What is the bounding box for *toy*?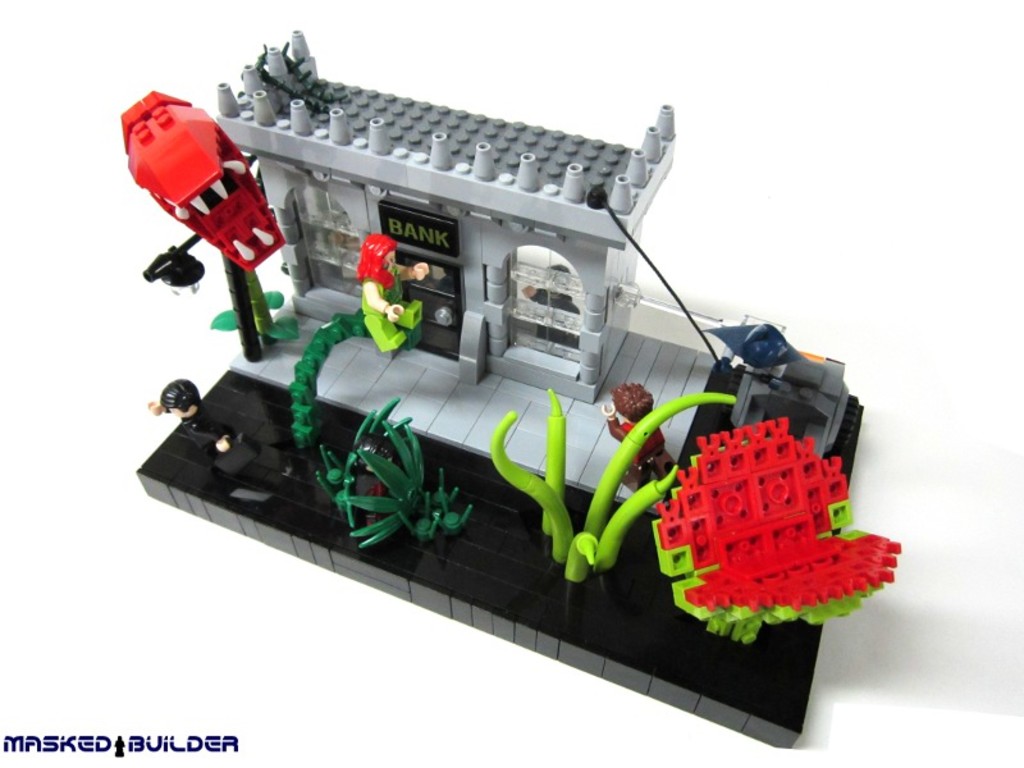
355 212 424 349.
